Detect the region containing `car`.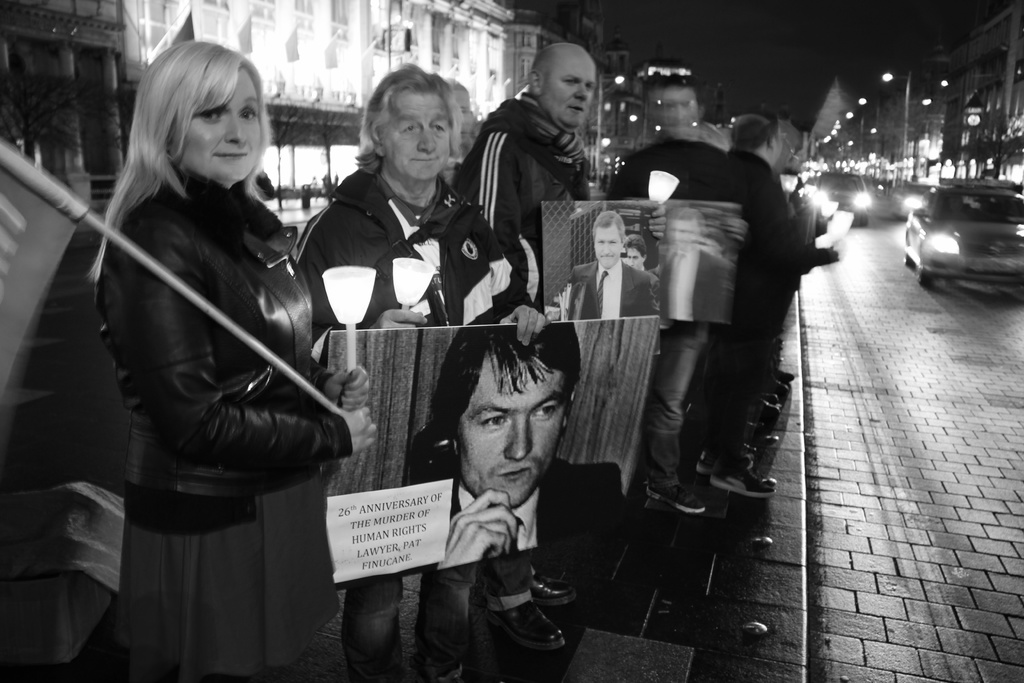
BBox(900, 174, 1023, 283).
